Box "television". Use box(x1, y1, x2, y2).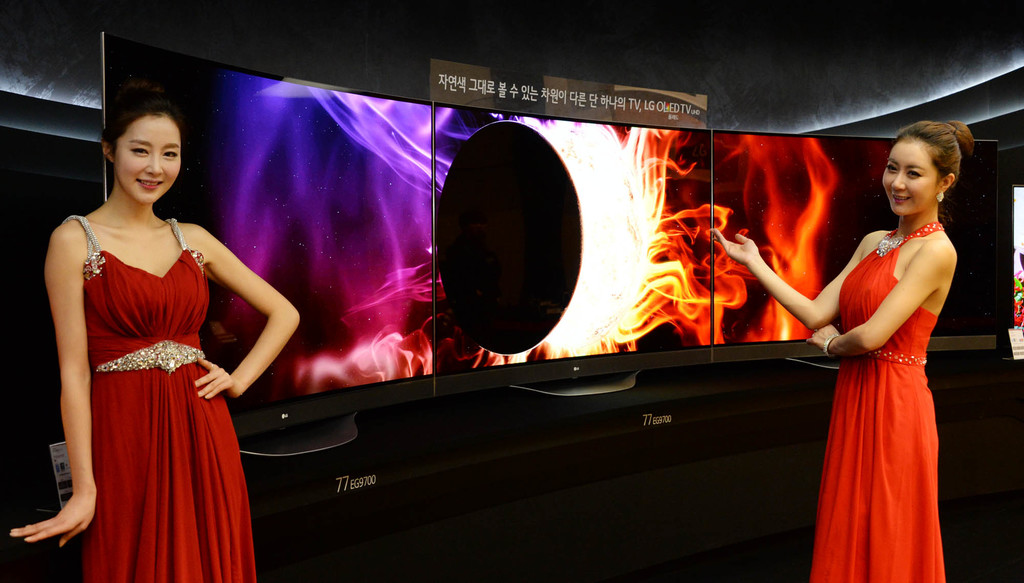
box(424, 77, 714, 387).
